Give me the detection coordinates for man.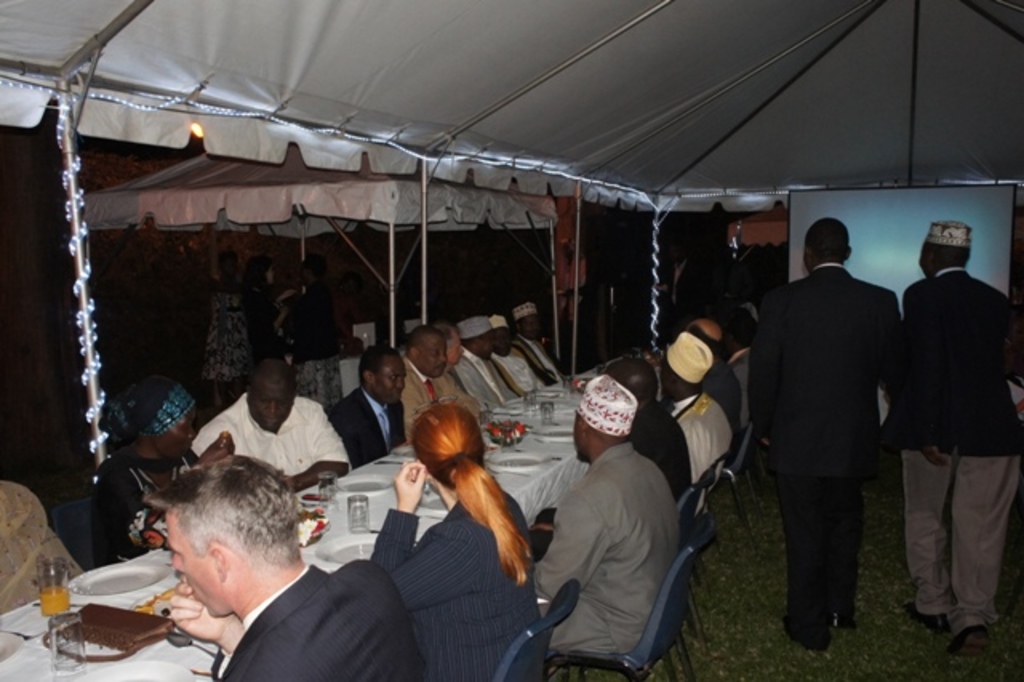
(x1=720, y1=309, x2=762, y2=477).
